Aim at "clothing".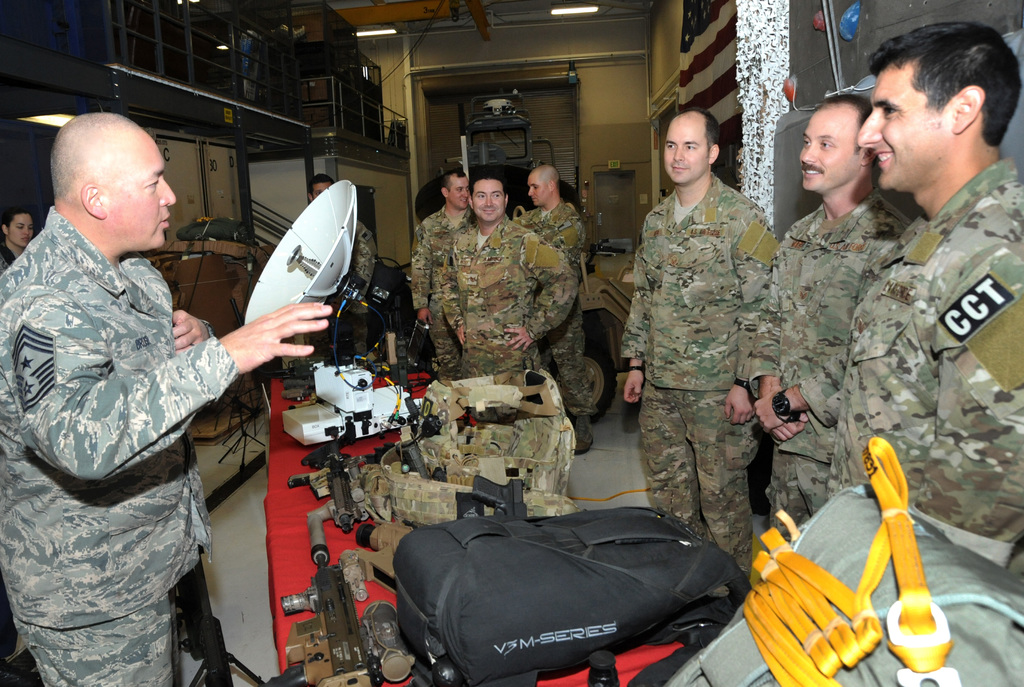
Aimed at 0, 203, 241, 686.
